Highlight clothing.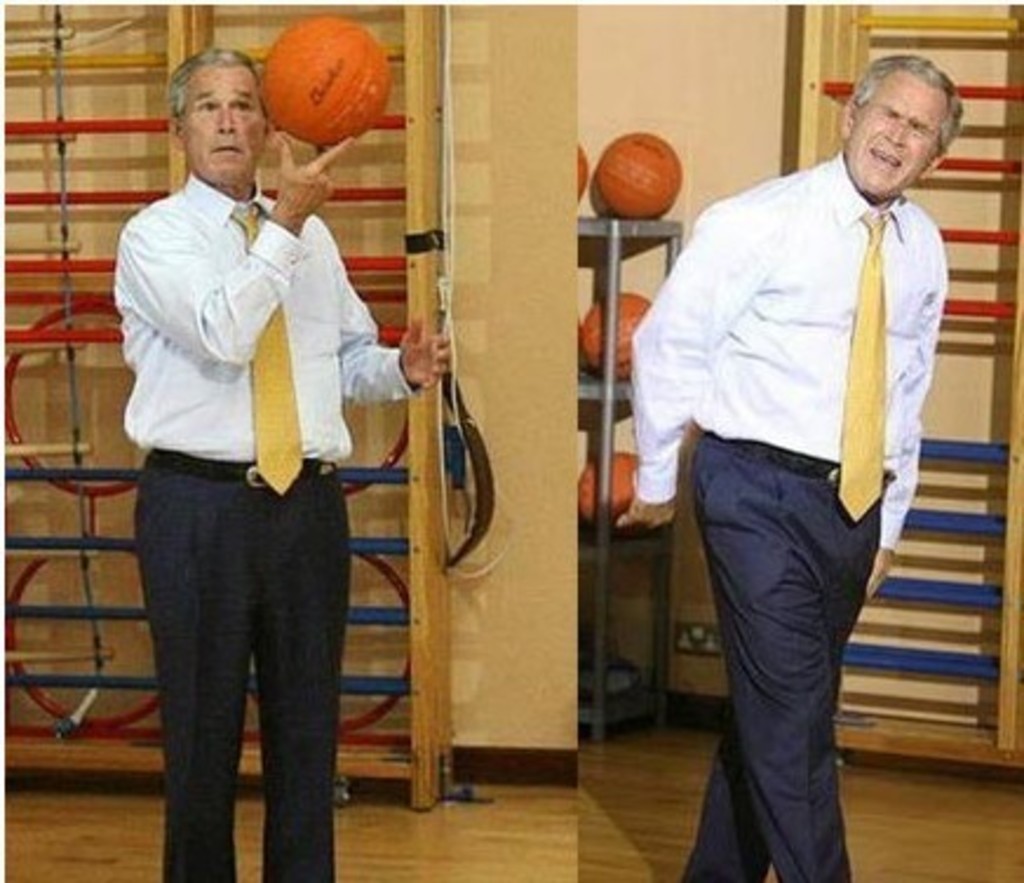
Highlighted region: region(124, 169, 427, 881).
